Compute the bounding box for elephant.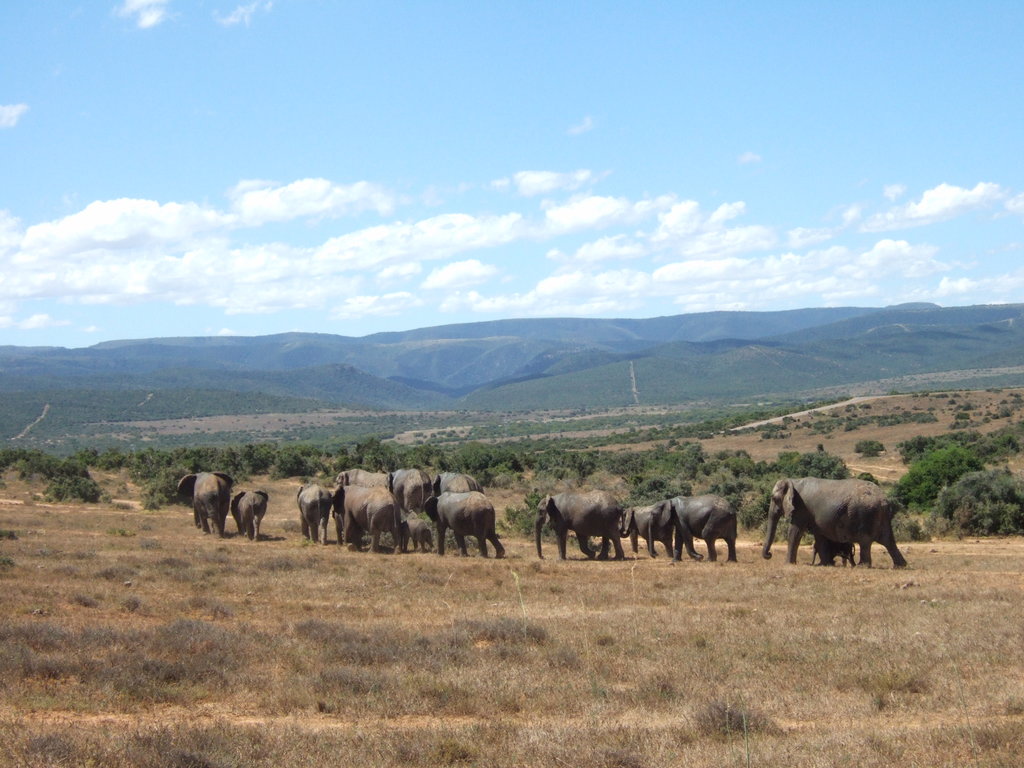
box=[233, 483, 278, 541].
